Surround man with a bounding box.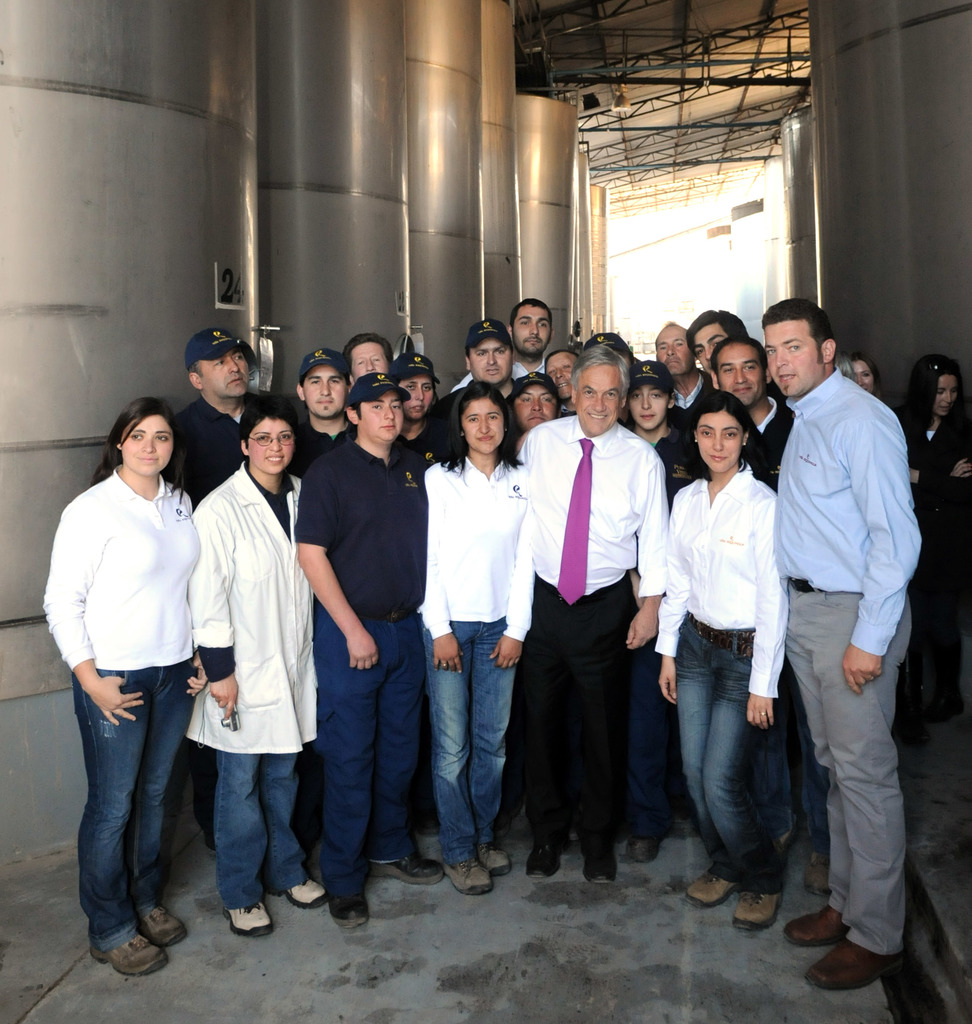
(444, 295, 534, 408).
